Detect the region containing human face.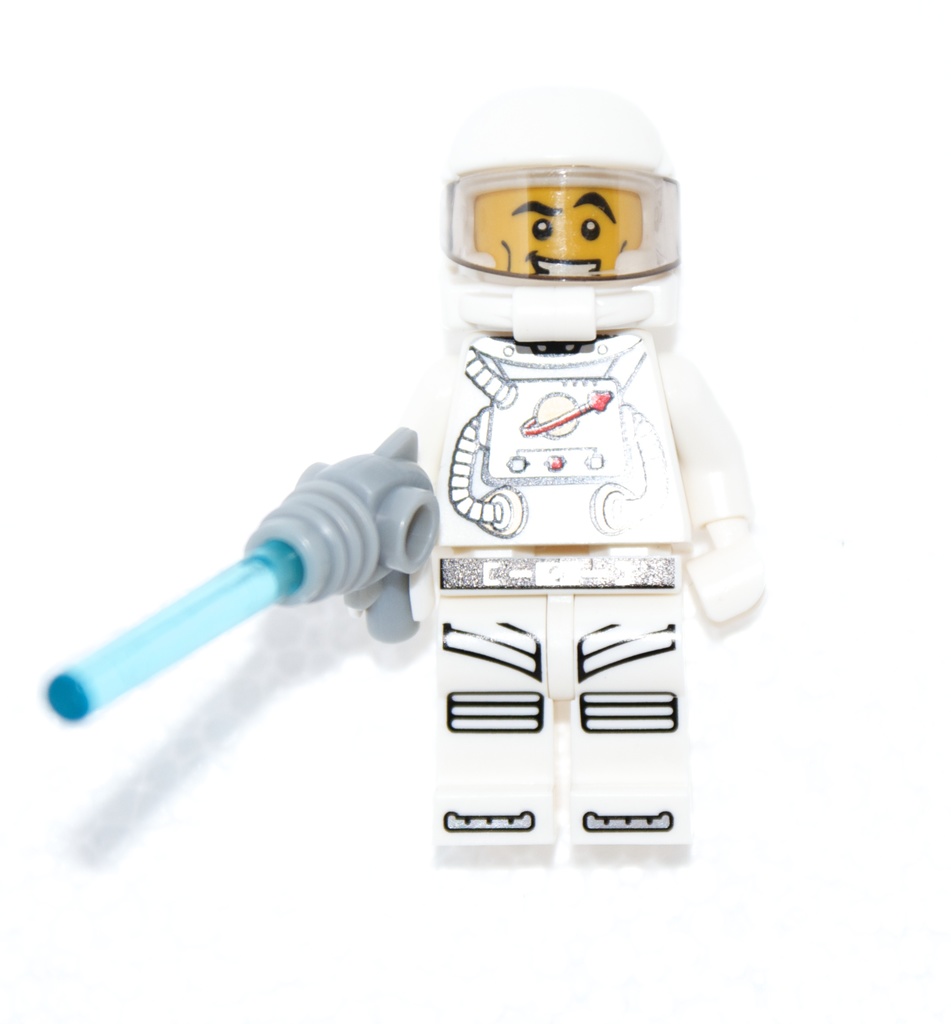
bbox=[472, 186, 646, 280].
